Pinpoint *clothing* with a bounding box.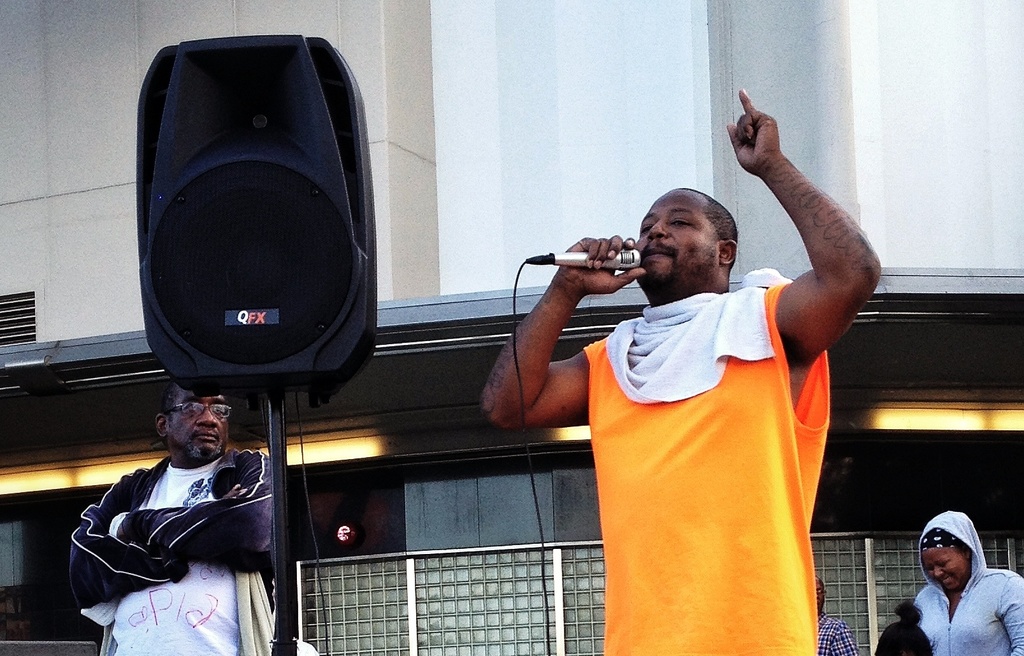
[64, 437, 292, 655].
